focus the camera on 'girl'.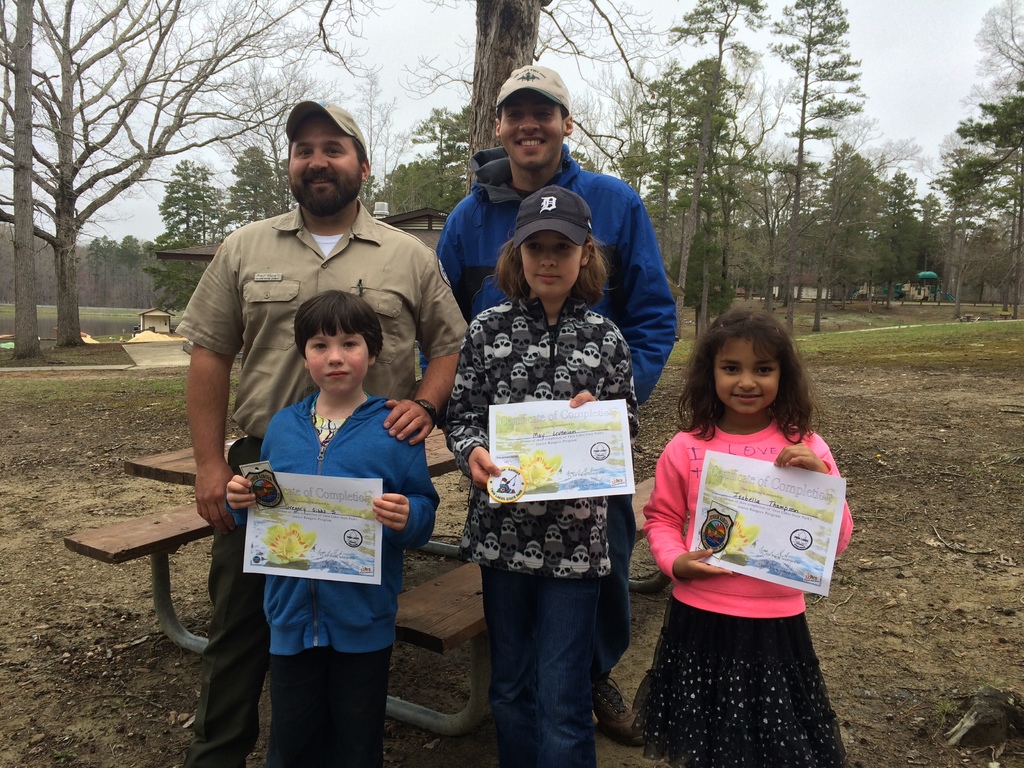
Focus region: 228/289/442/767.
